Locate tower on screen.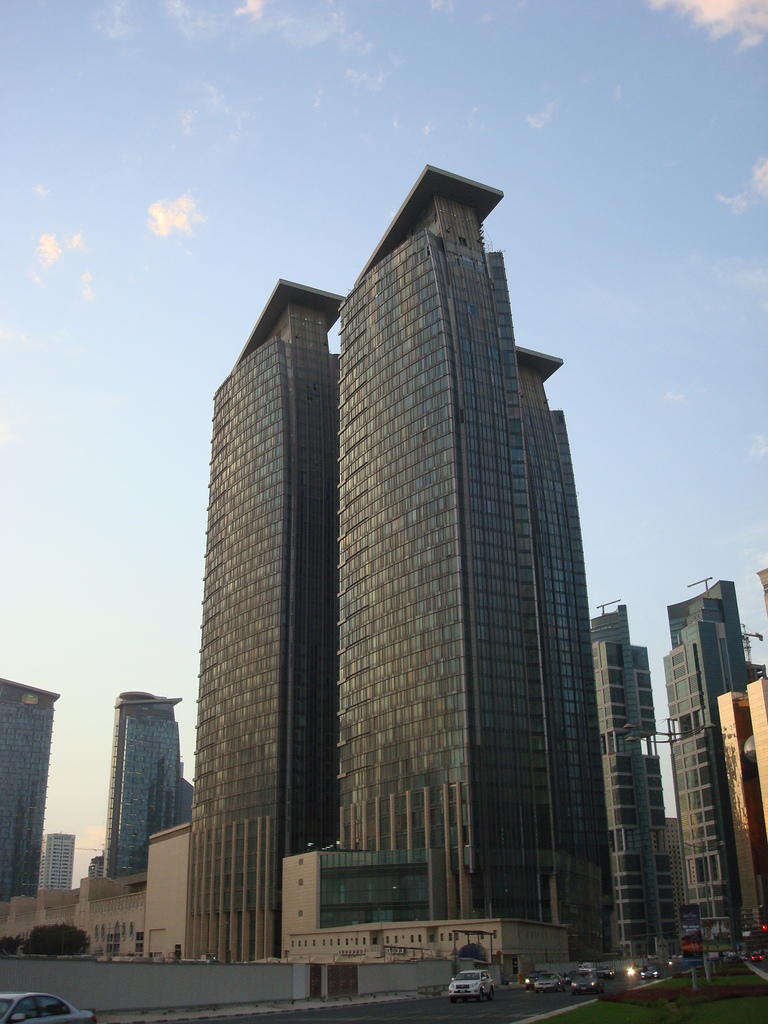
On screen at rect(667, 588, 767, 967).
